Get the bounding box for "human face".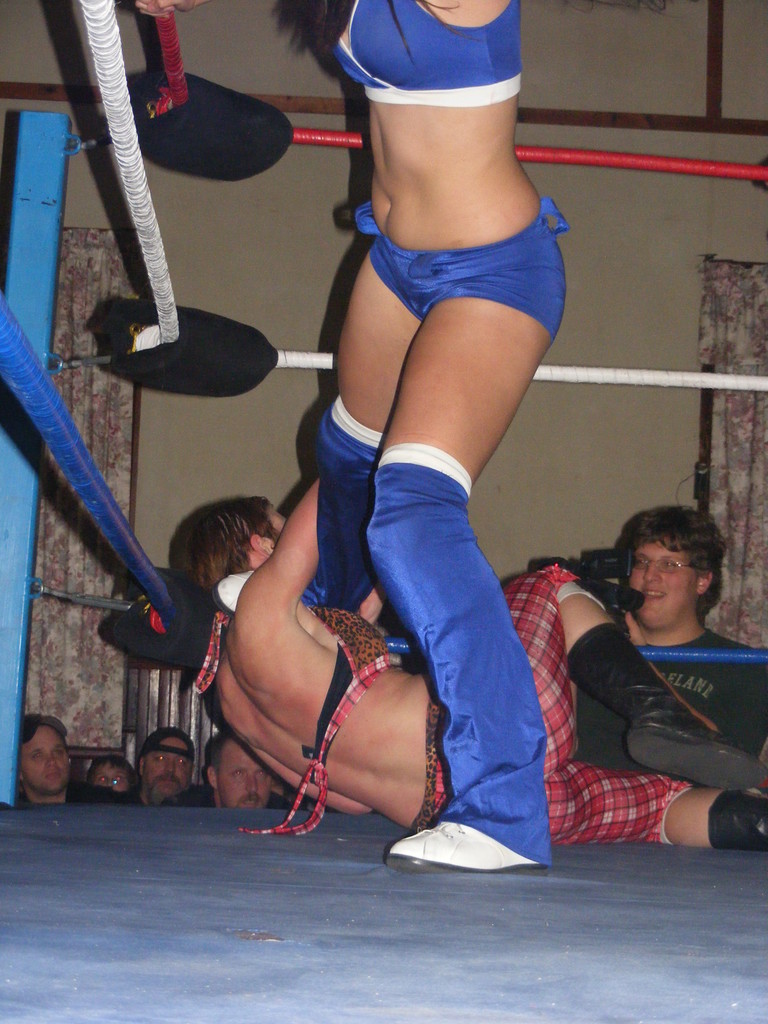
<region>267, 505, 291, 564</region>.
